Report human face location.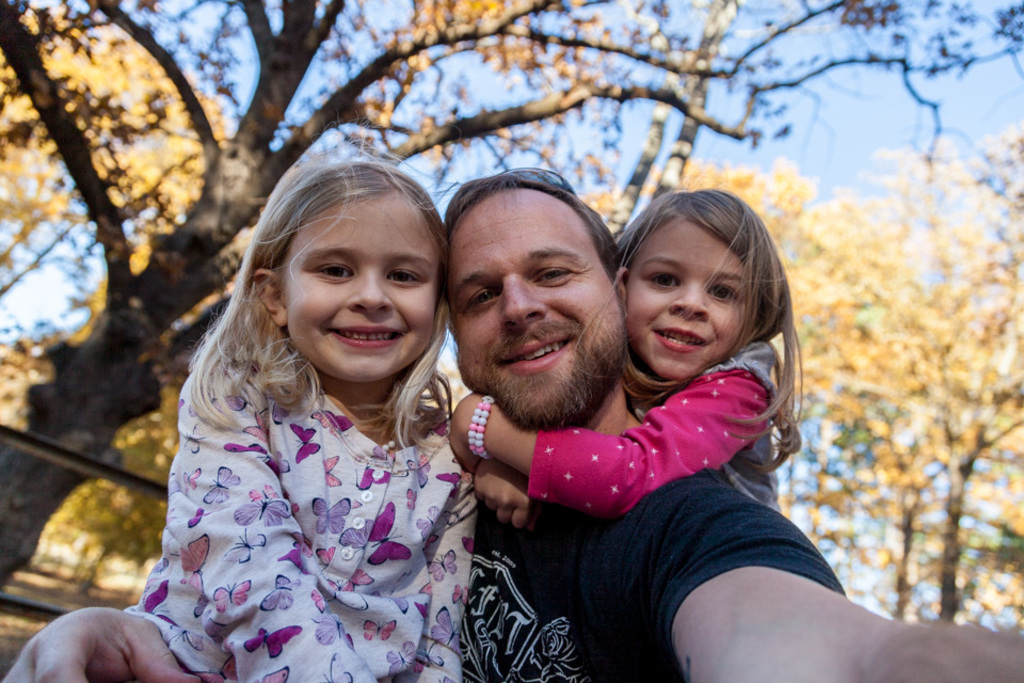
Report: rect(638, 223, 749, 374).
